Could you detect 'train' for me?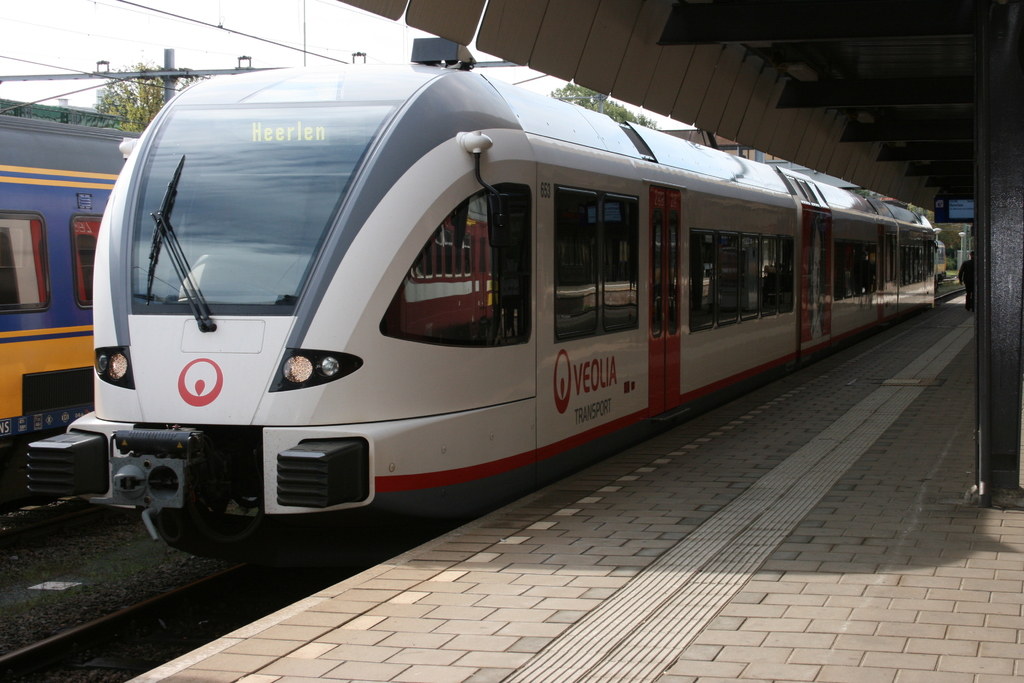
Detection result: rect(0, 105, 144, 509).
